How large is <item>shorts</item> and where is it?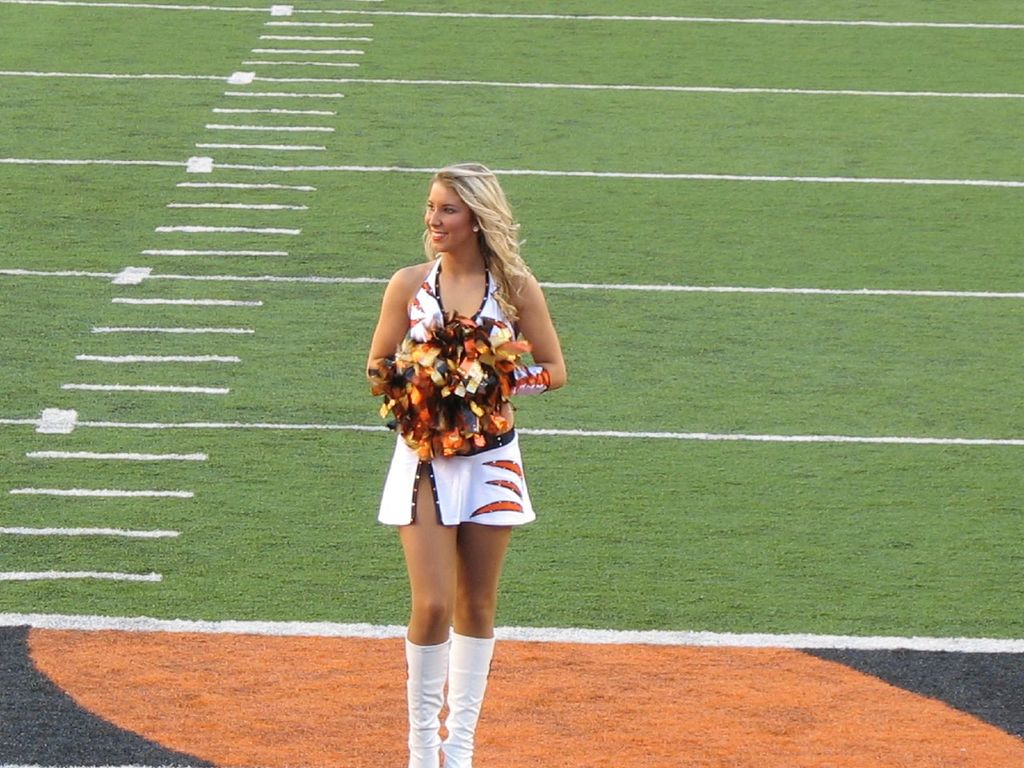
Bounding box: BBox(378, 433, 534, 527).
